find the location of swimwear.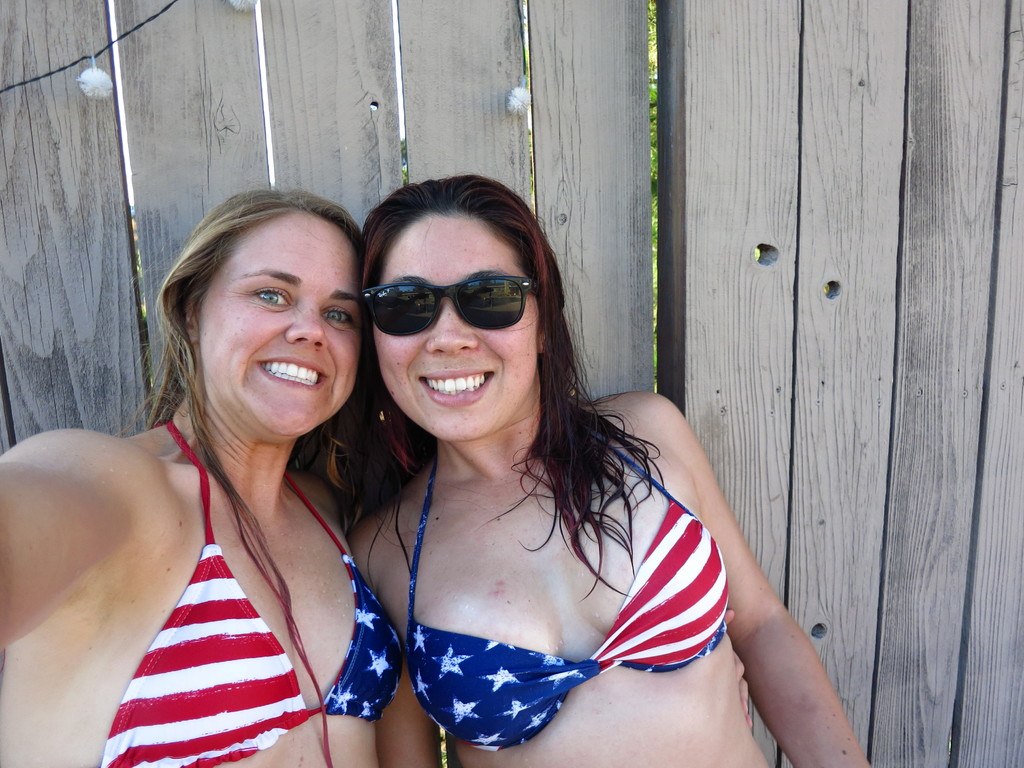
Location: {"left": 405, "top": 430, "right": 734, "bottom": 757}.
